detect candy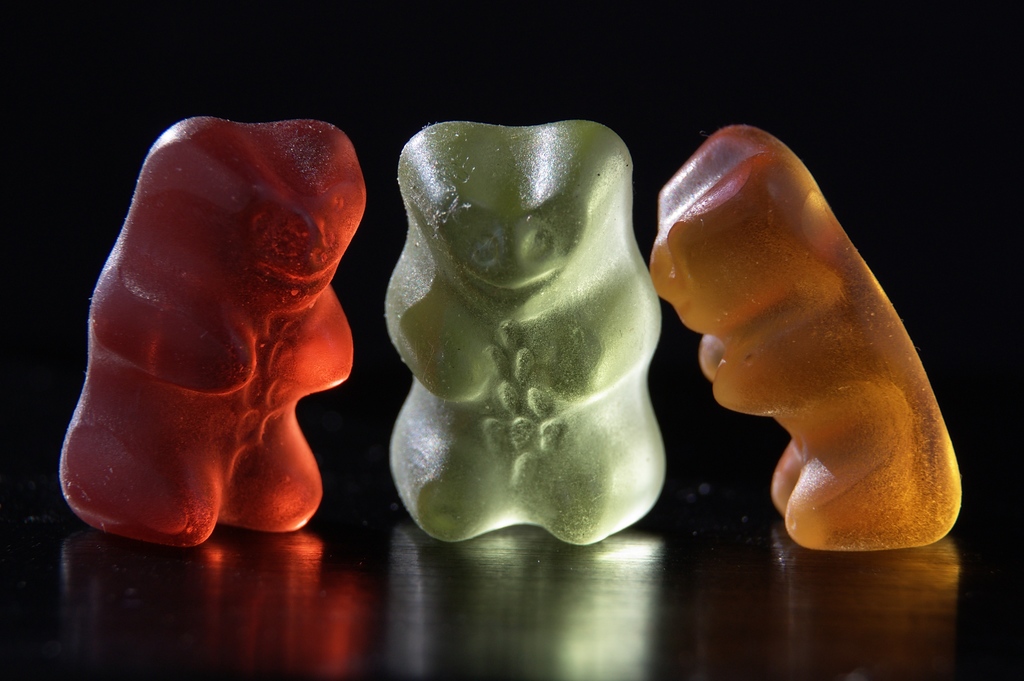
locate(54, 113, 964, 556)
